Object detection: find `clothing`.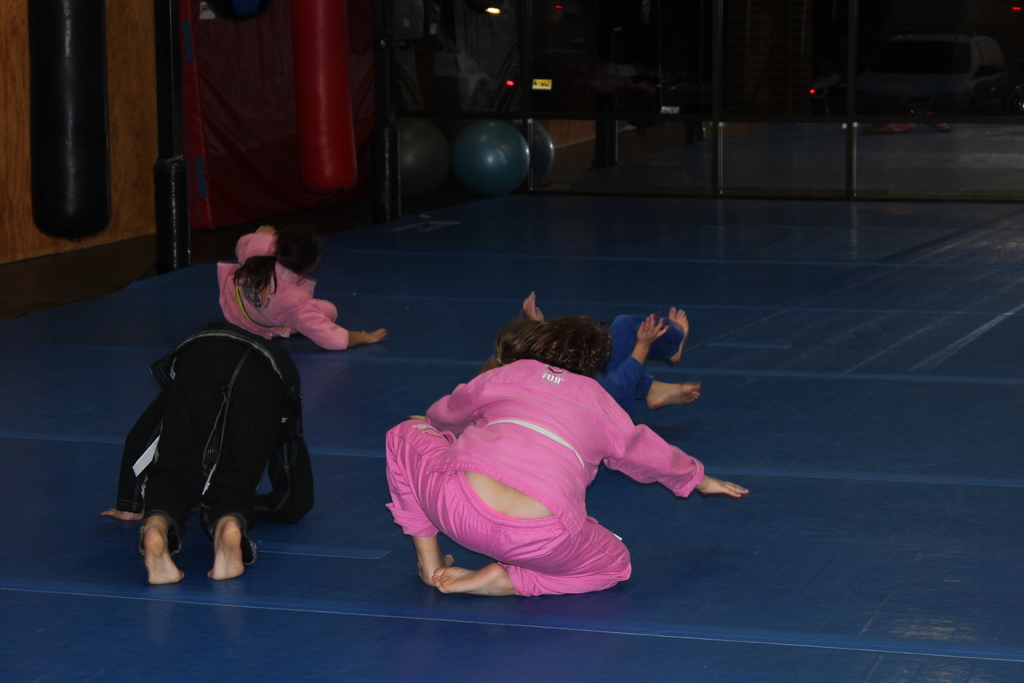
{"left": 400, "top": 345, "right": 710, "bottom": 598}.
